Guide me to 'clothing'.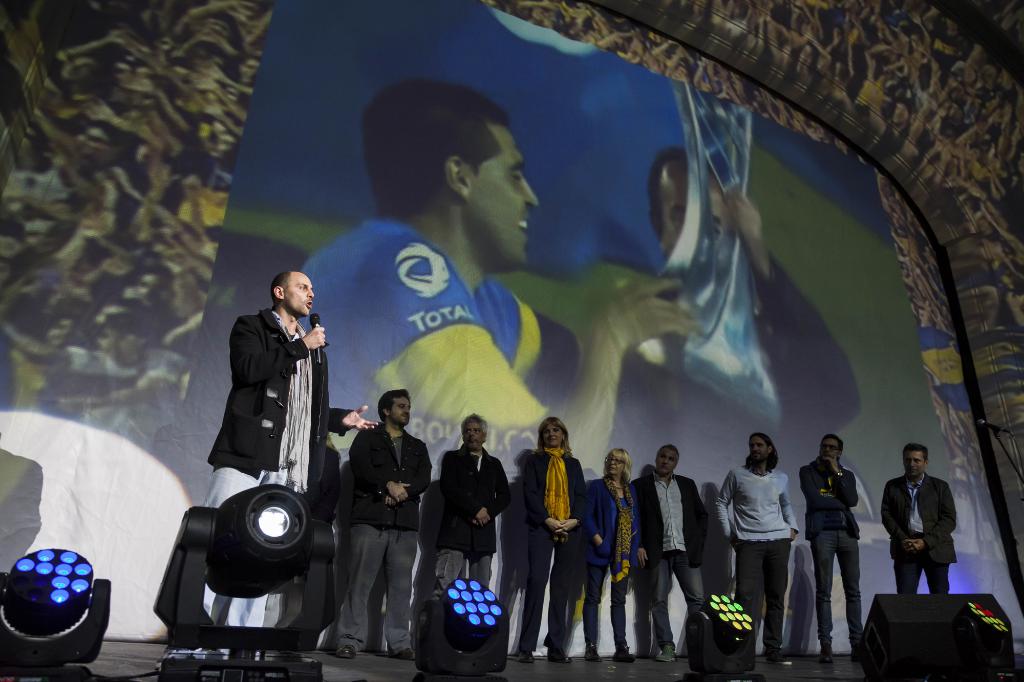
Guidance: (895,466,963,600).
